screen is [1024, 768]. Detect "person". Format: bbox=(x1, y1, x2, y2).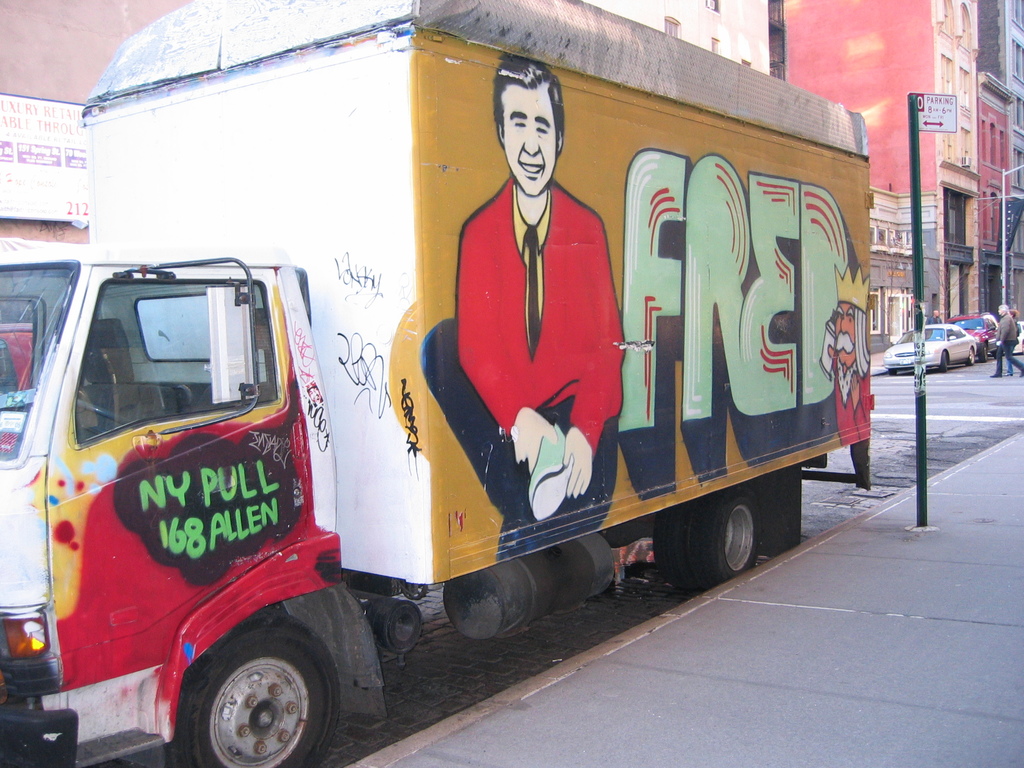
bbox=(826, 300, 875, 441).
